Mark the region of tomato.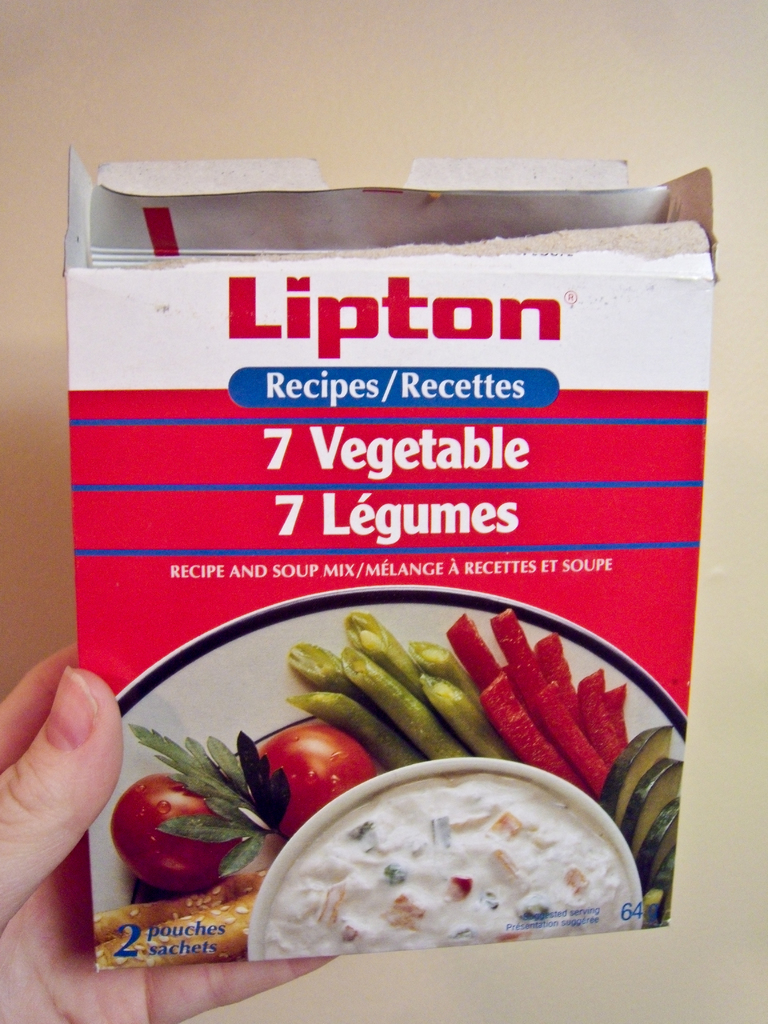
Region: {"left": 256, "top": 733, "right": 367, "bottom": 823}.
